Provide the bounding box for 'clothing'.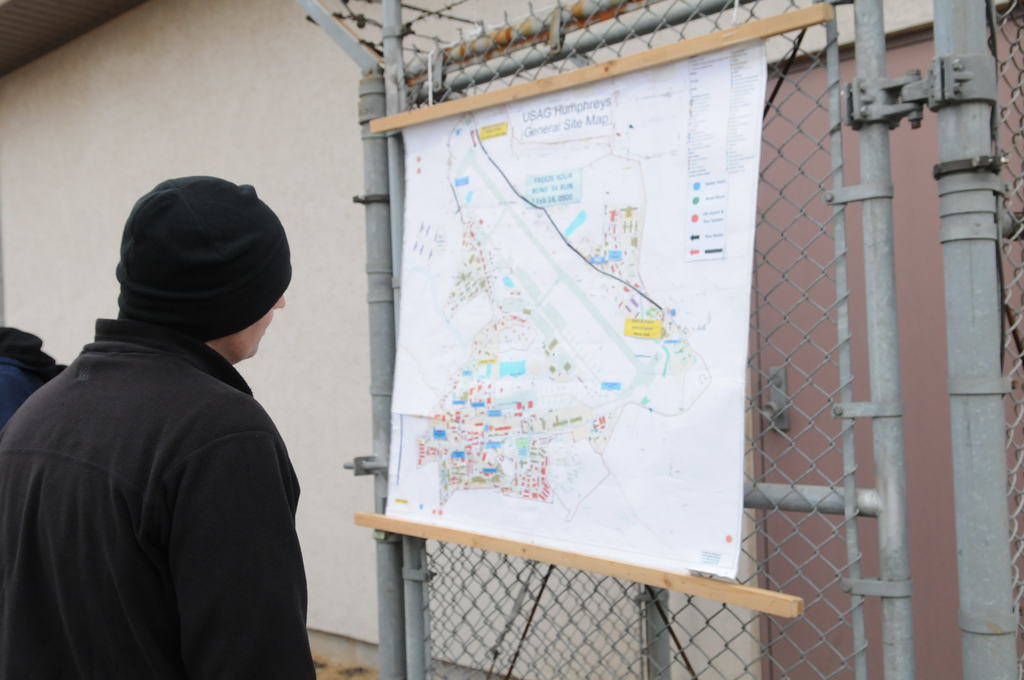
bbox(0, 316, 315, 679).
